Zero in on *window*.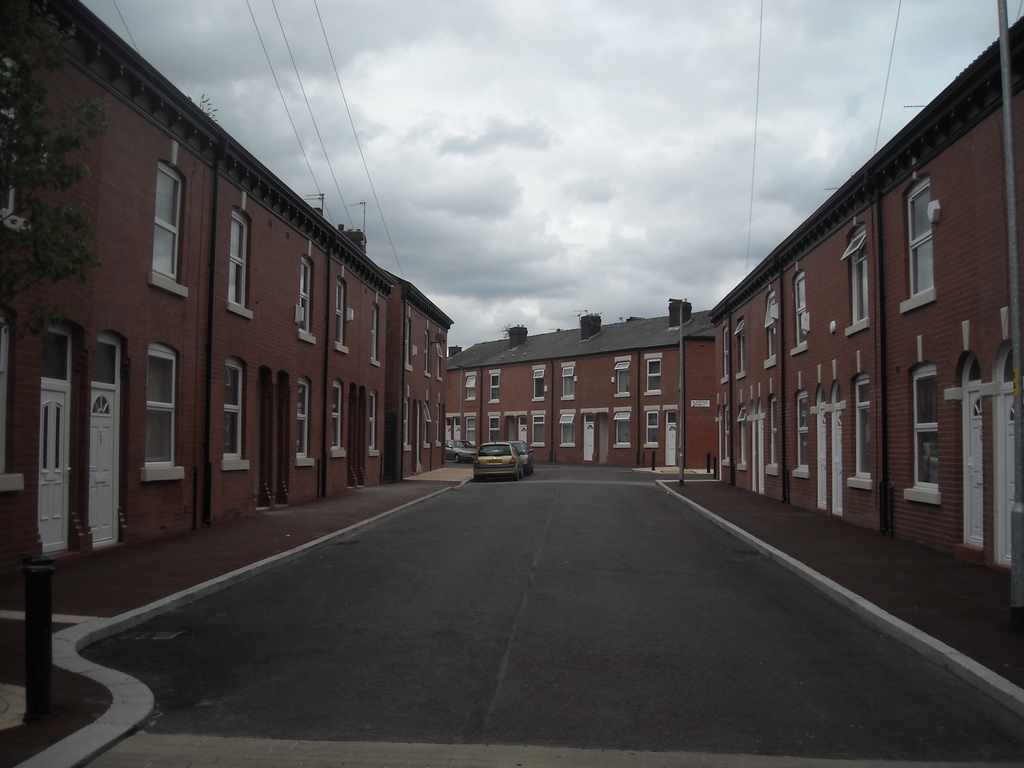
Zeroed in: box(909, 167, 940, 296).
